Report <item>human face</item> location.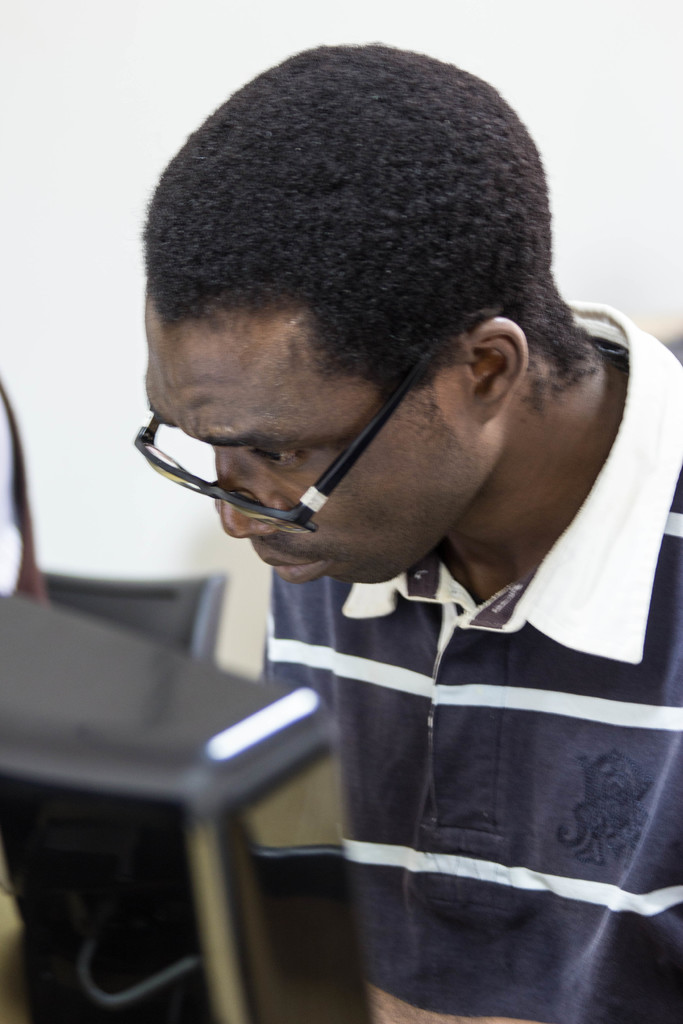
Report: 141 313 467 588.
